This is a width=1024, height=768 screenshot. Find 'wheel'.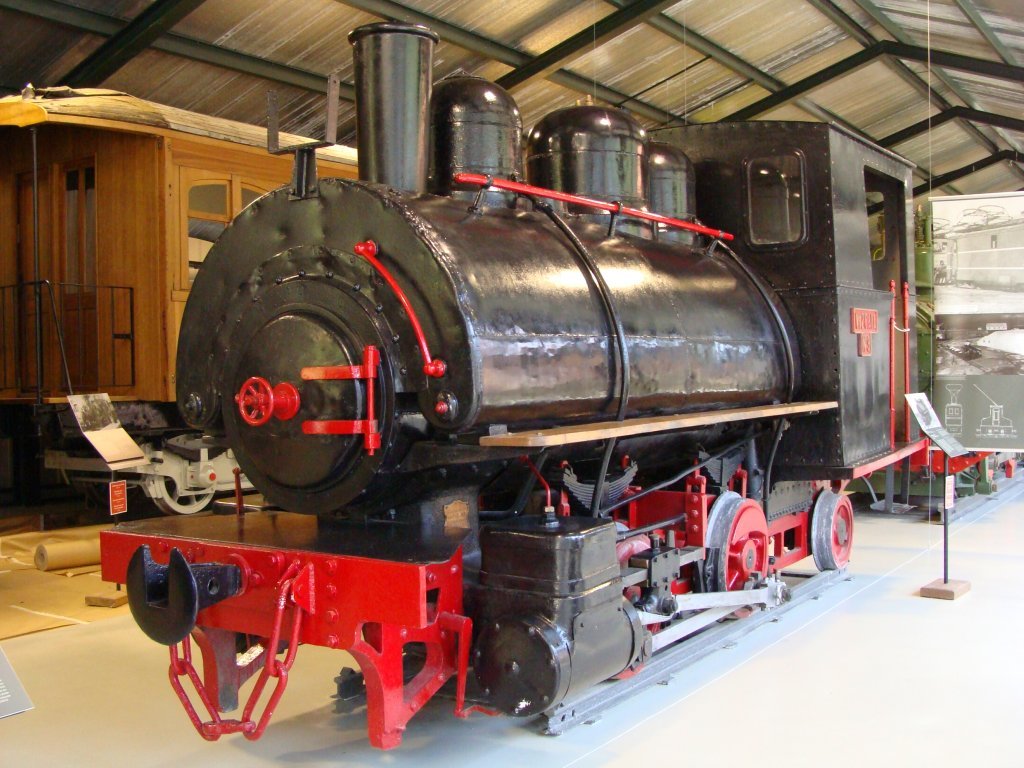
Bounding box: <box>144,469,221,512</box>.
